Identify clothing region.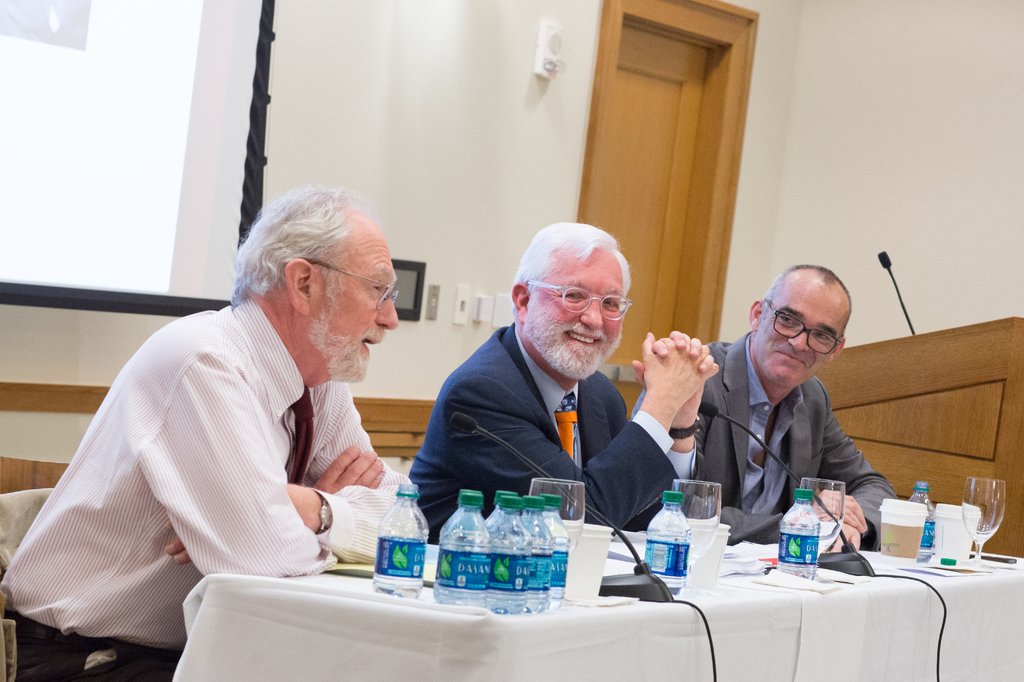
Region: <box>20,261,417,643</box>.
